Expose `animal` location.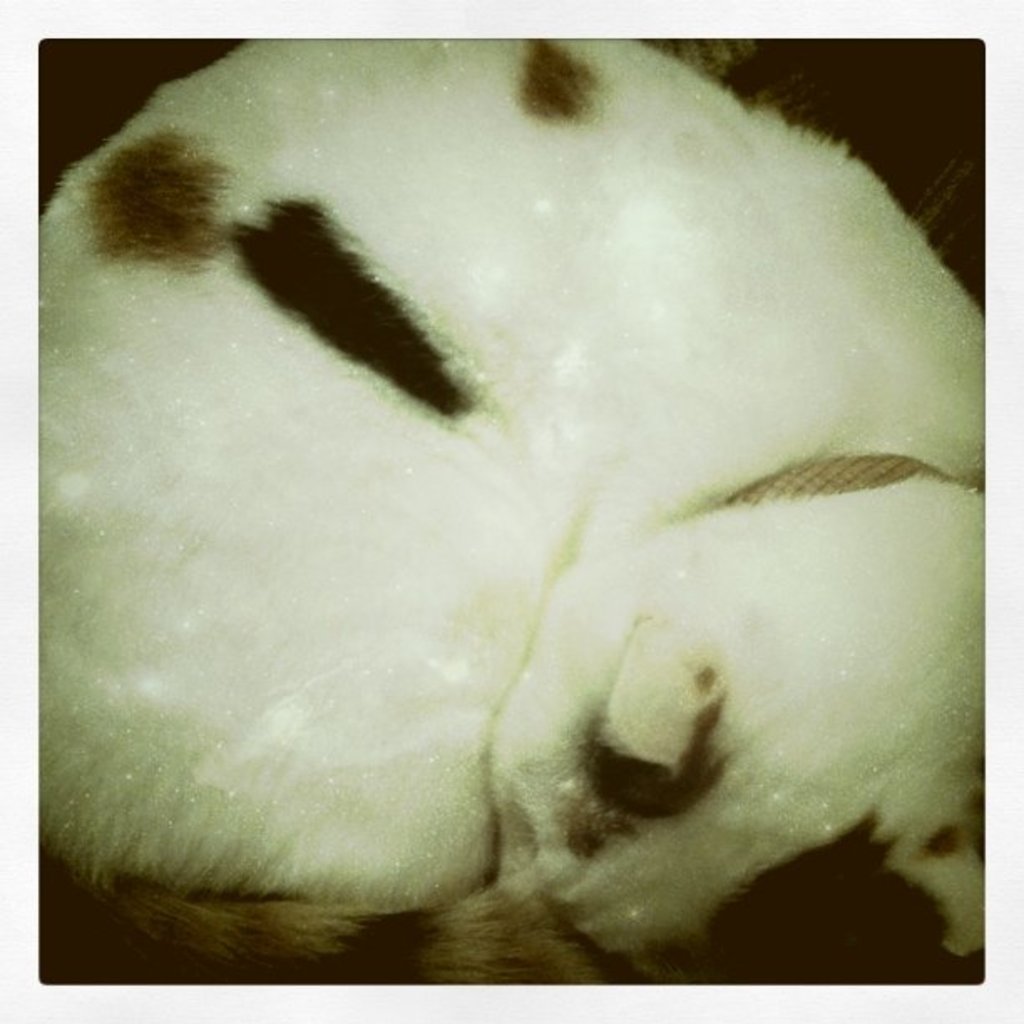
Exposed at [33,35,980,991].
